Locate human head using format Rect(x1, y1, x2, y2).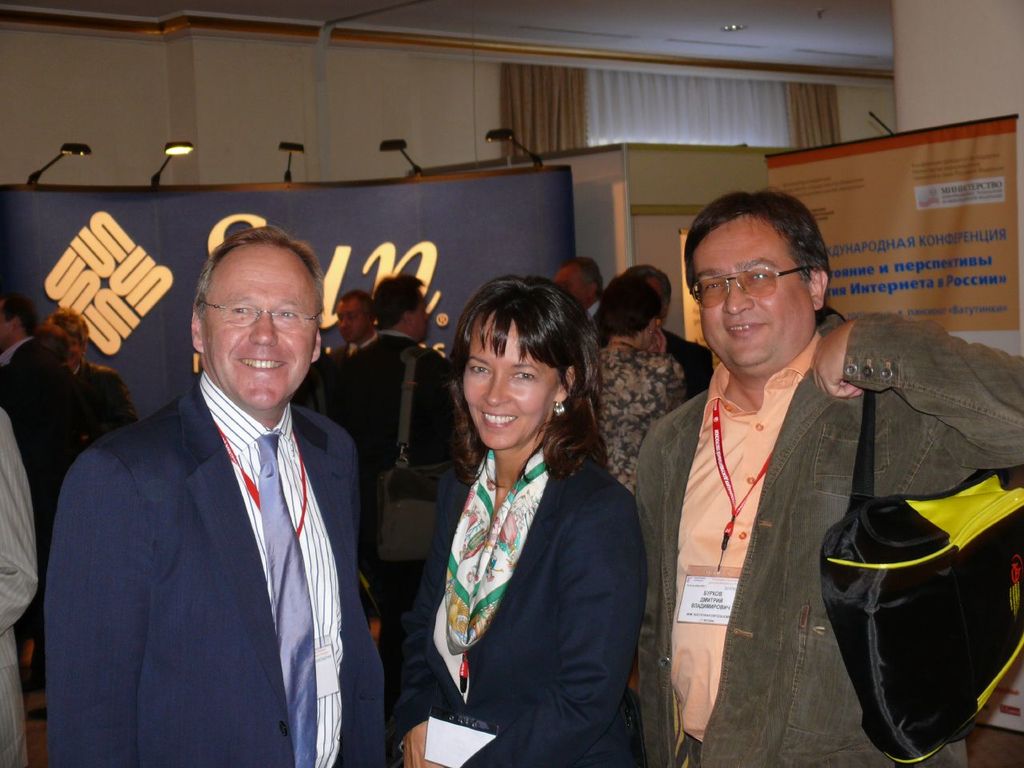
Rect(0, 296, 39, 346).
